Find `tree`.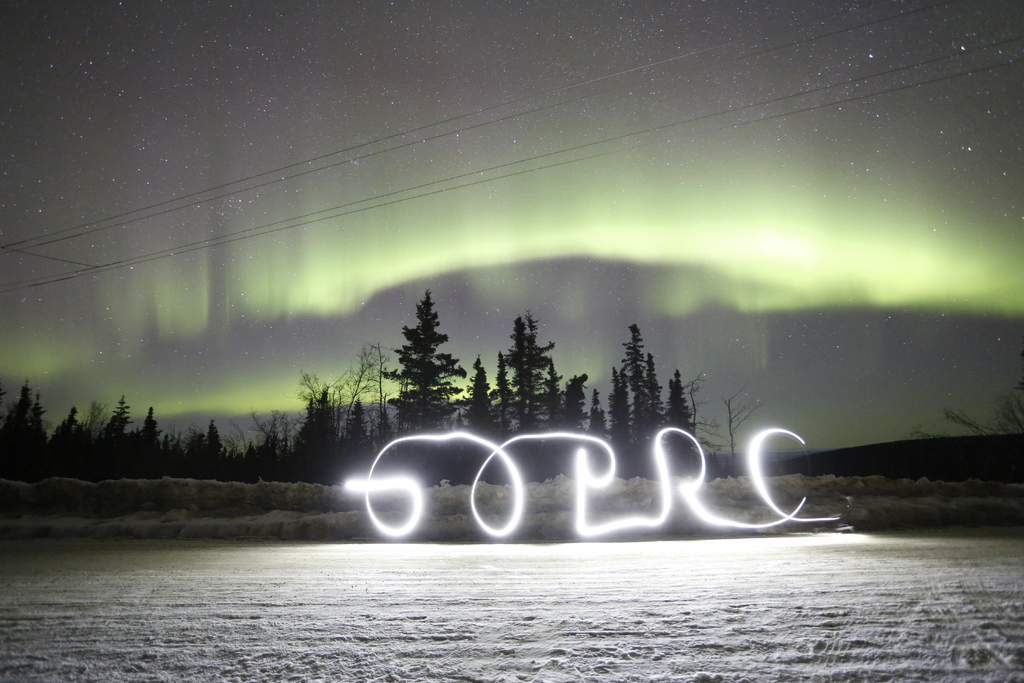
[378, 291, 469, 481].
